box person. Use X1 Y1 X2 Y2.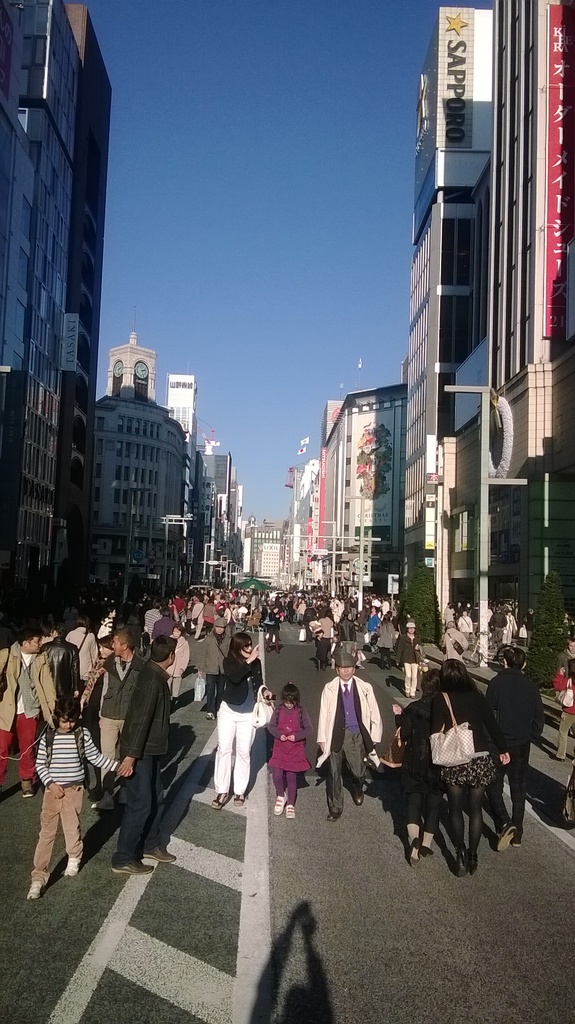
102 633 177 883.
